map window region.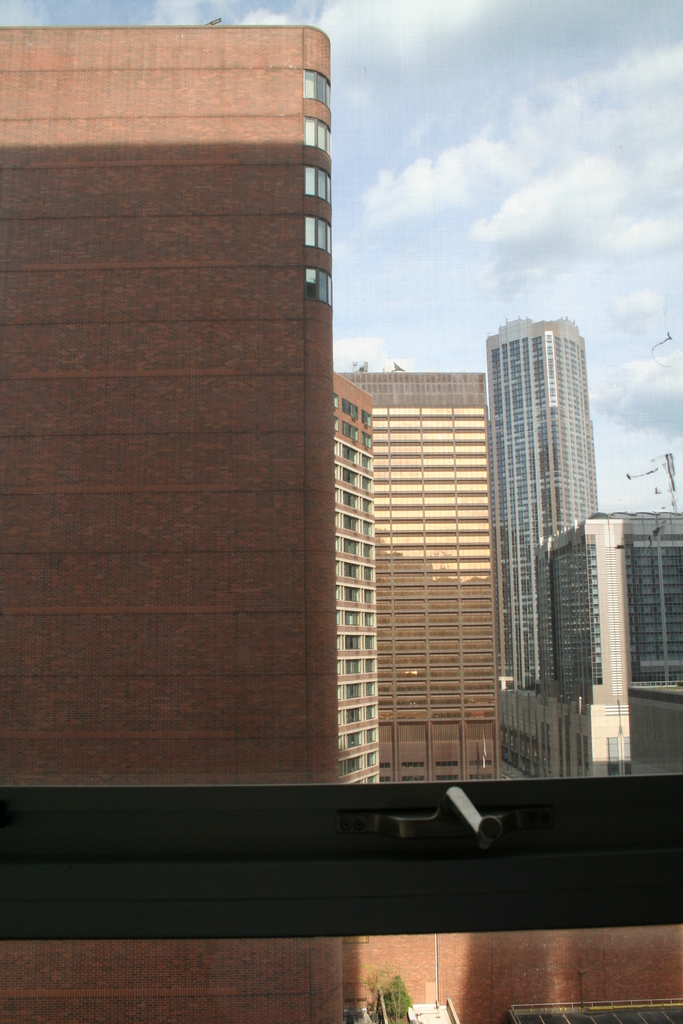
Mapped to bbox=[299, 63, 343, 314].
